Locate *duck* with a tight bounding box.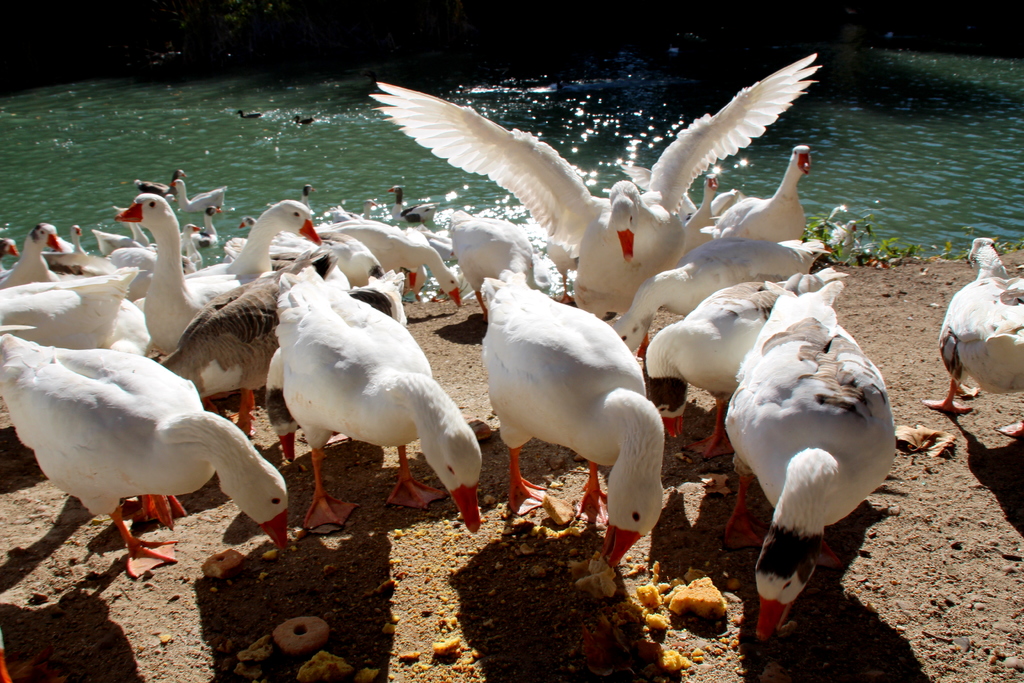
138, 169, 182, 197.
